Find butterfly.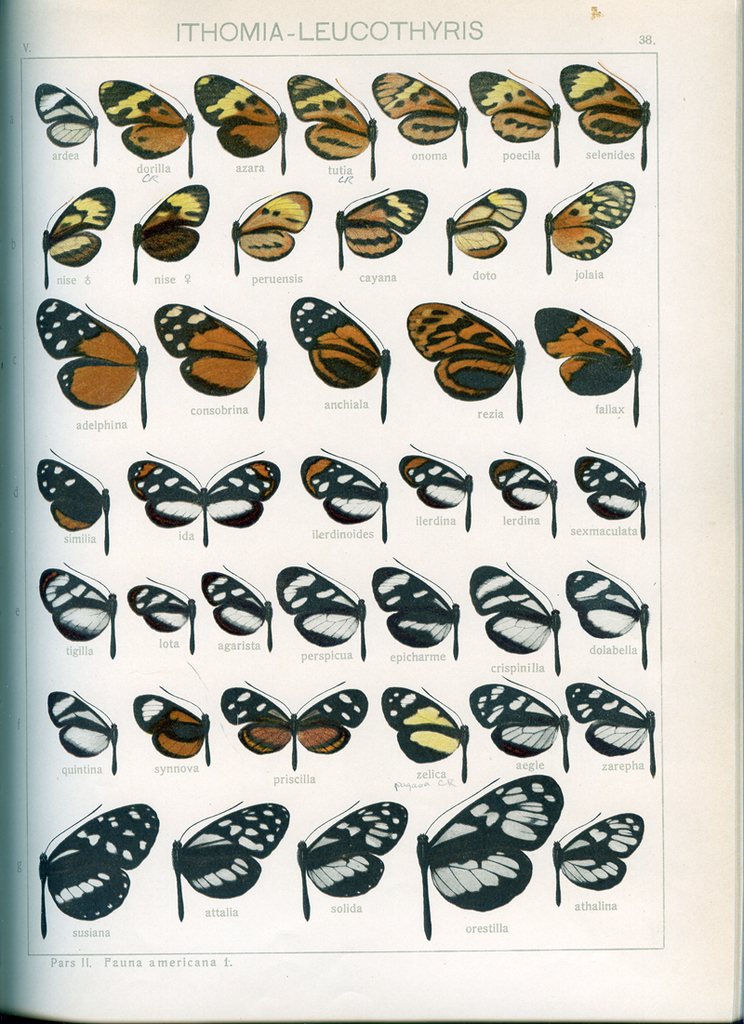
289, 293, 392, 422.
